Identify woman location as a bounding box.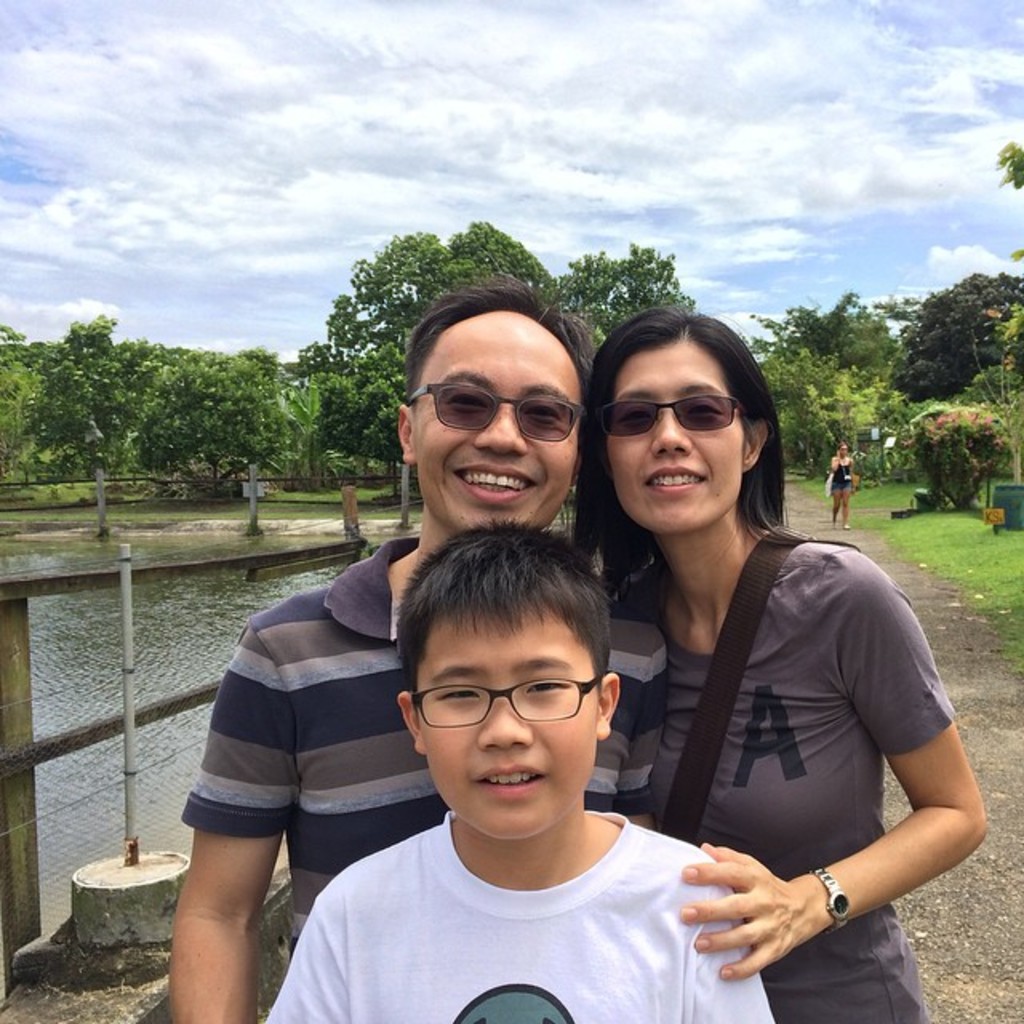
<region>826, 442, 856, 533</region>.
